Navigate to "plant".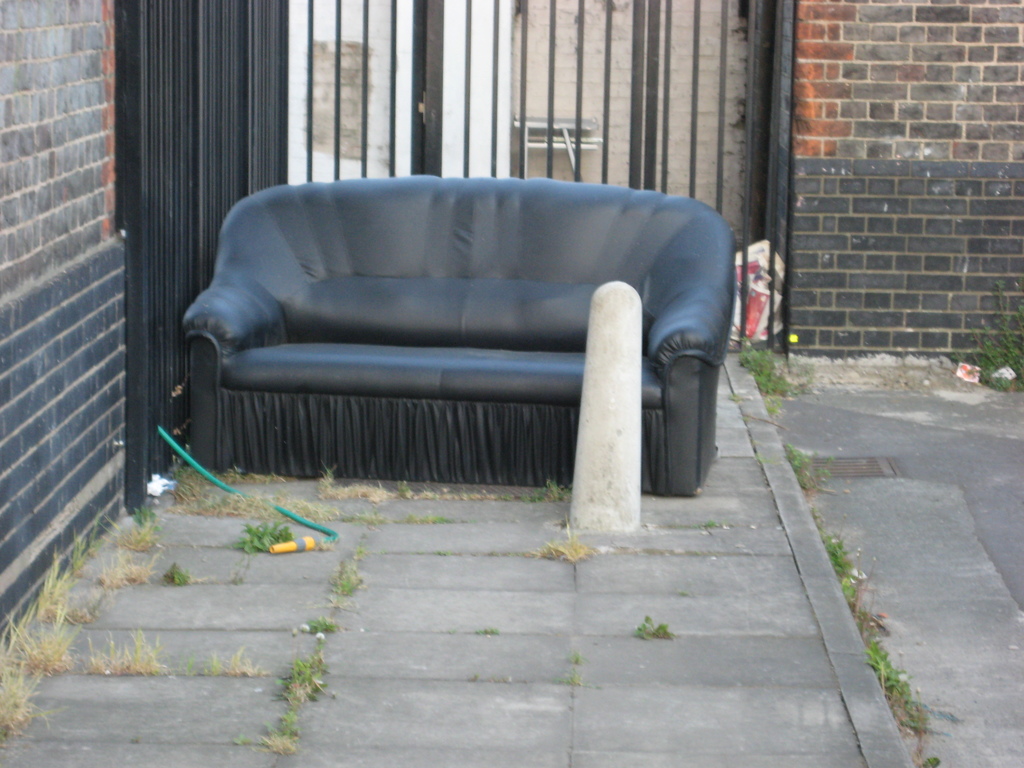
Navigation target: [630, 613, 677, 642].
